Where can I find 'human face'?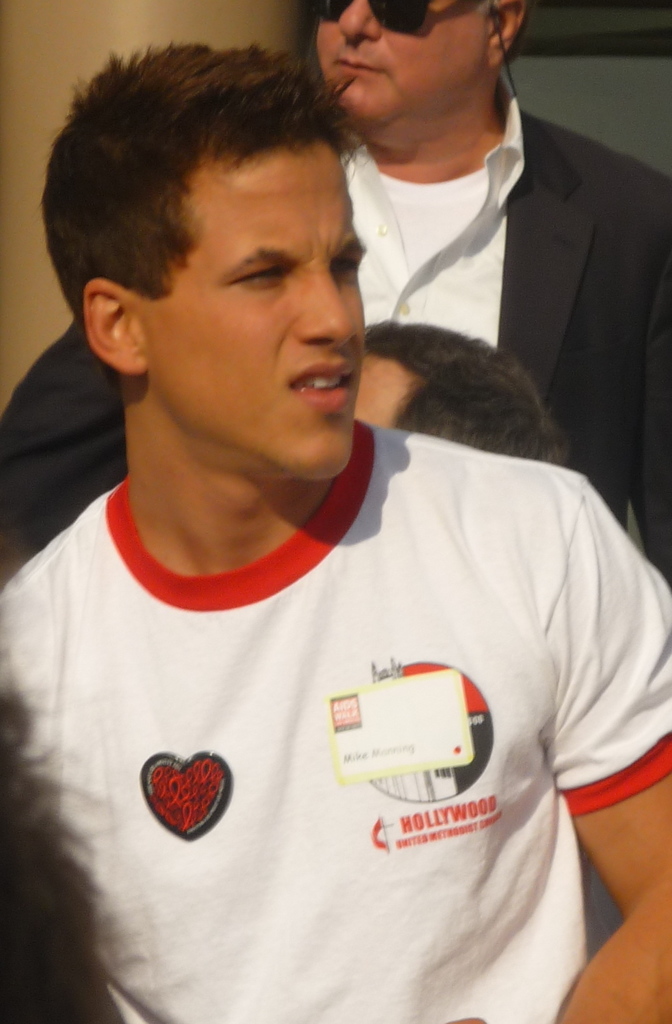
You can find it at bbox=[313, 0, 489, 126].
